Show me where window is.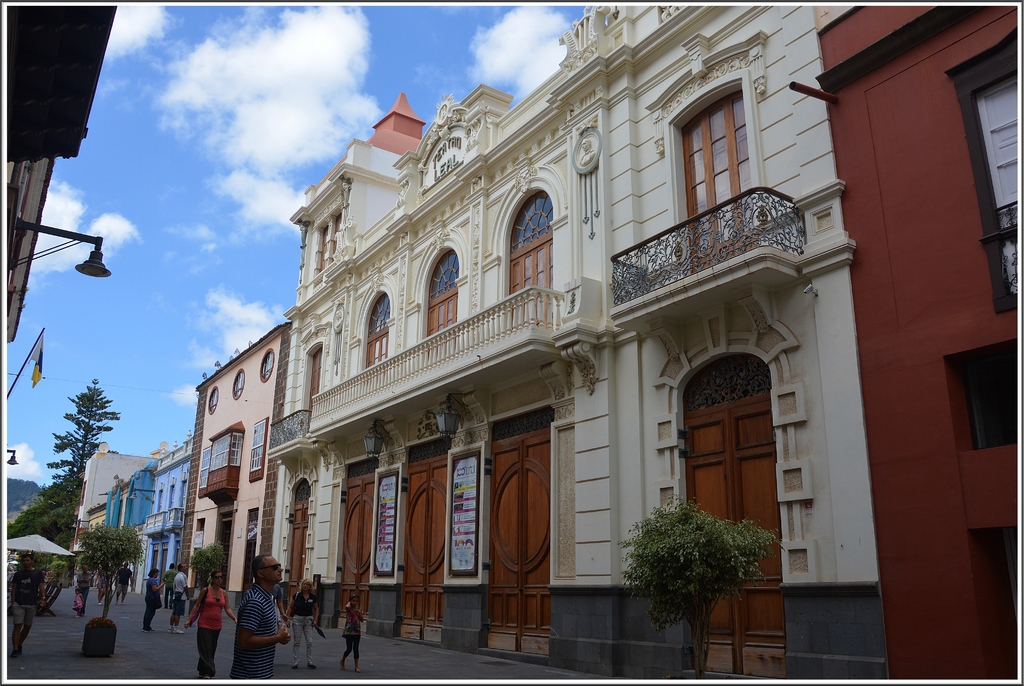
window is at crop(248, 423, 268, 471).
